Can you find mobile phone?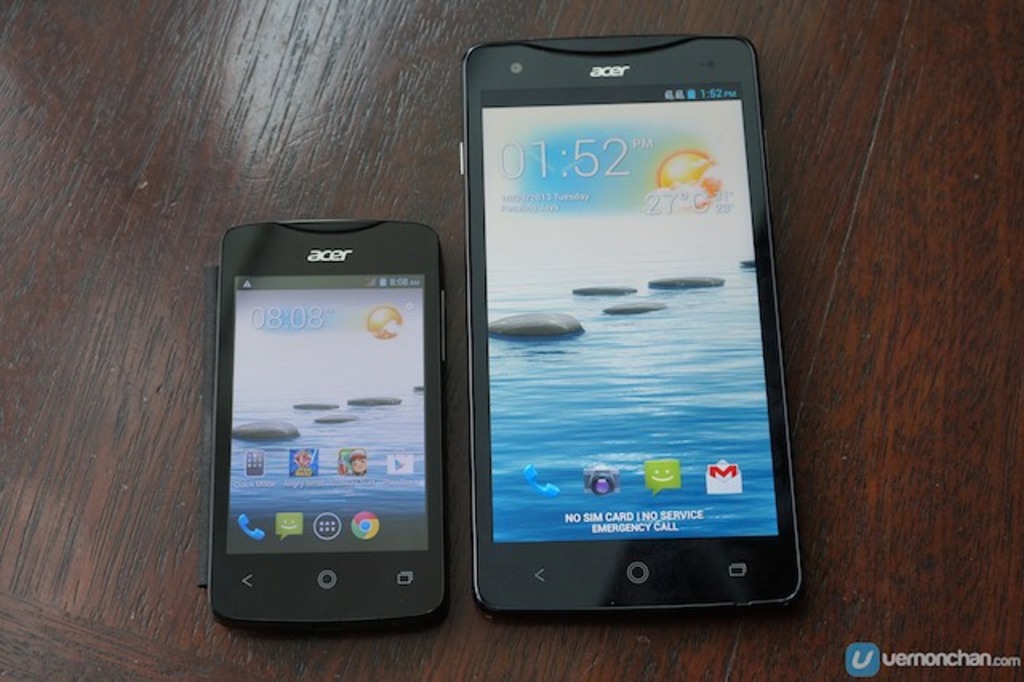
Yes, bounding box: locate(458, 32, 806, 618).
